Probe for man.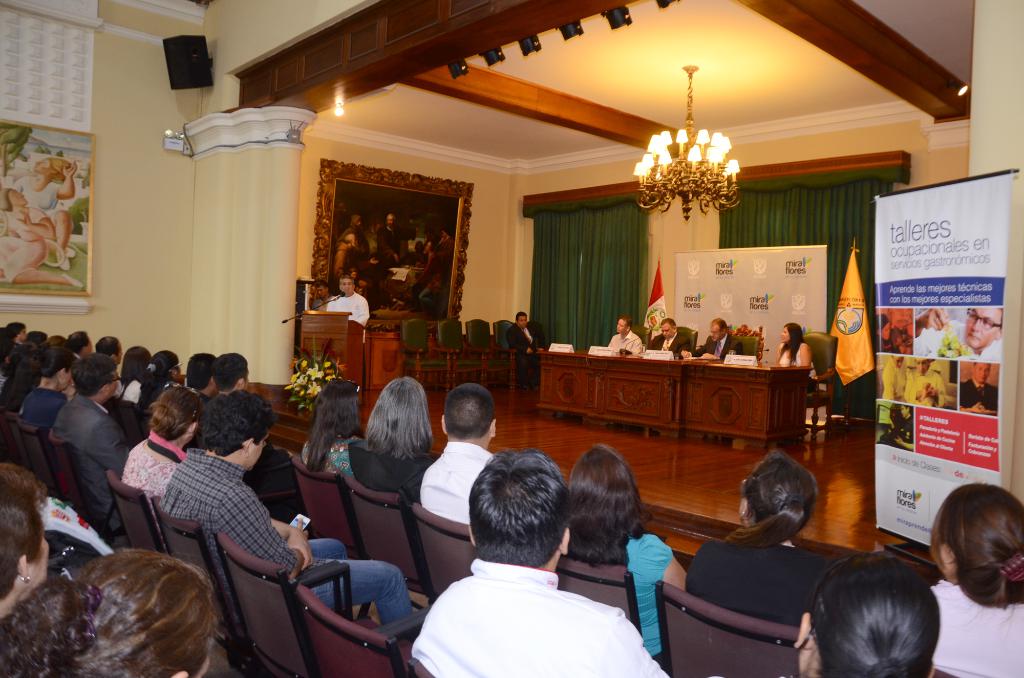
Probe result: x1=604, y1=317, x2=640, y2=354.
